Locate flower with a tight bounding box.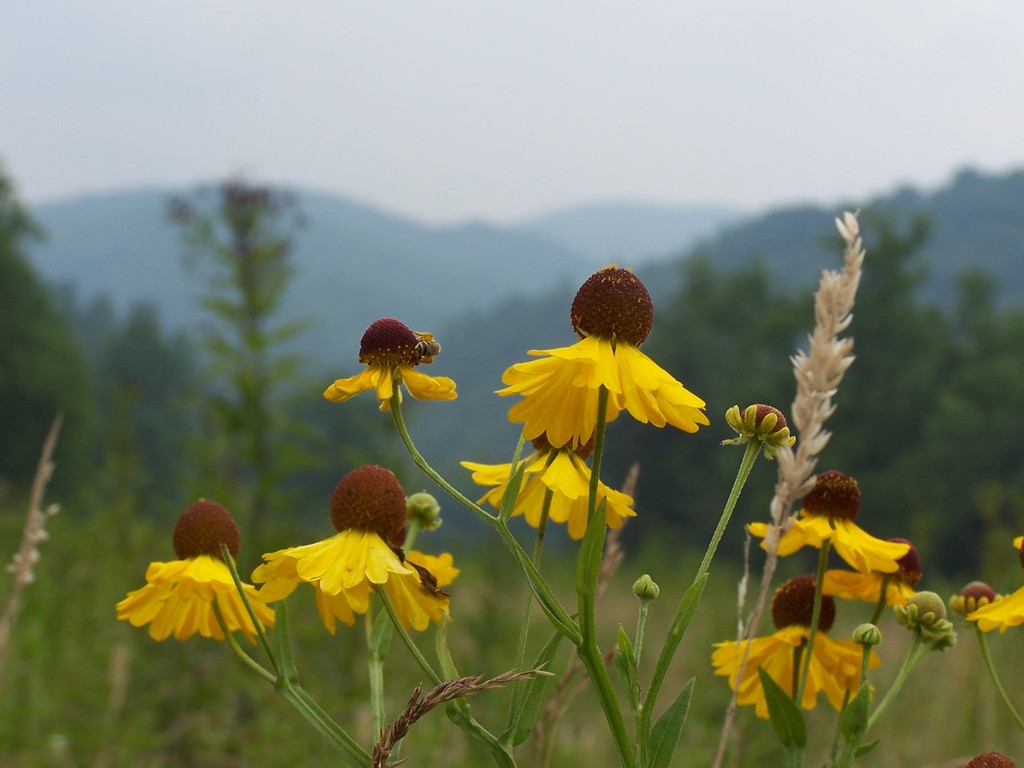
(252,464,456,632).
